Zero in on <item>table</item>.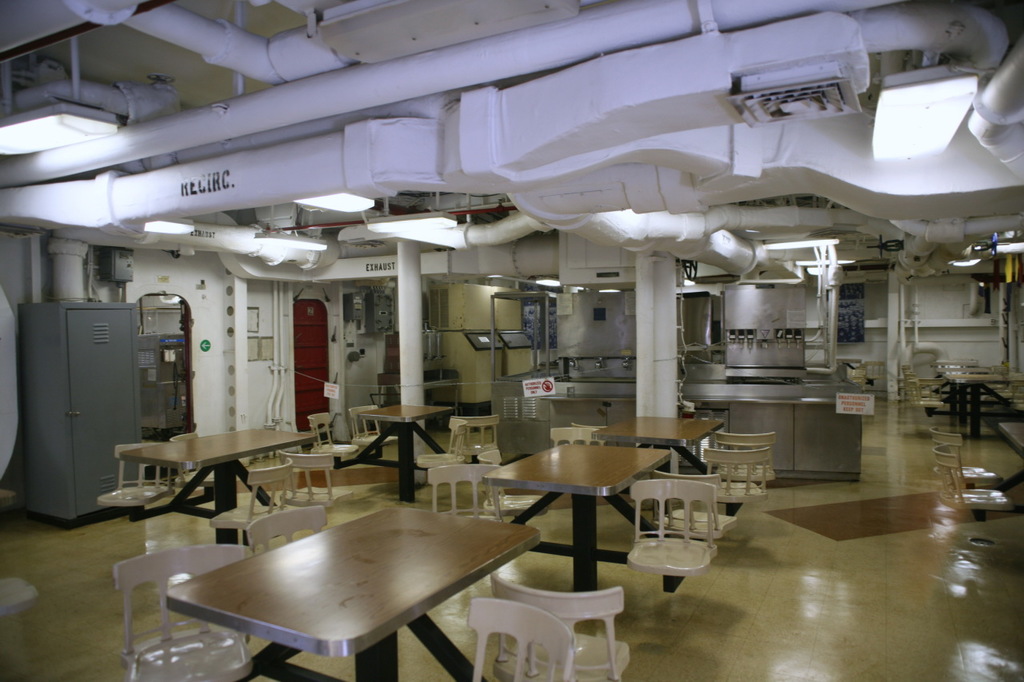
Zeroed in: [x1=162, y1=506, x2=543, y2=681].
